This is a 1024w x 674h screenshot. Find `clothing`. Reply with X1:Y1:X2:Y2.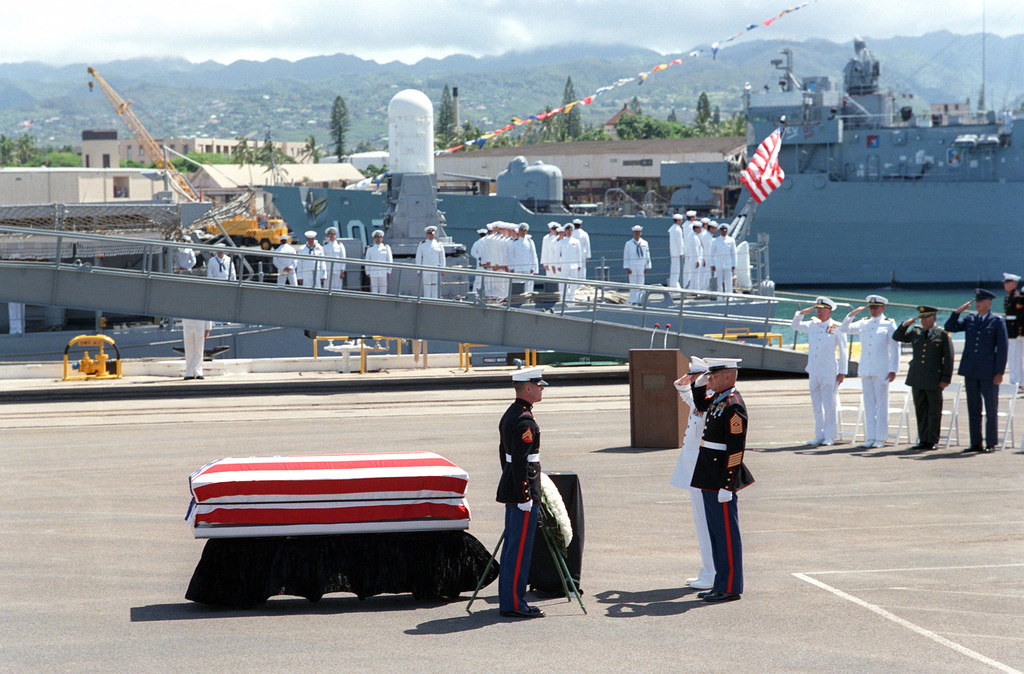
321:237:346:287.
